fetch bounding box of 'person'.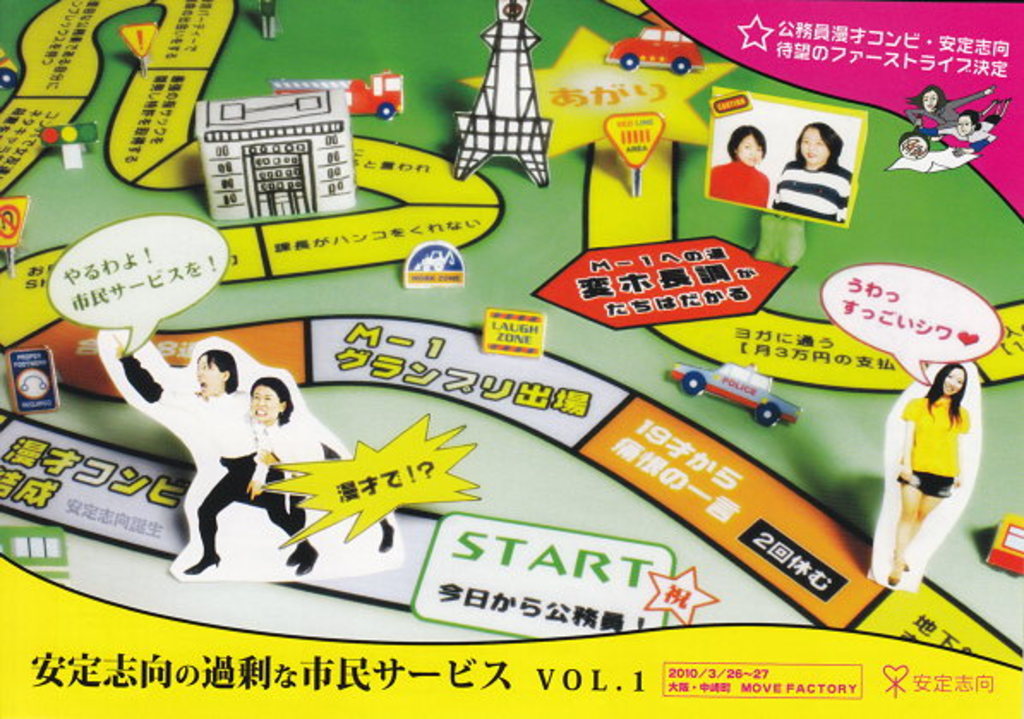
Bbox: 883, 359, 973, 583.
